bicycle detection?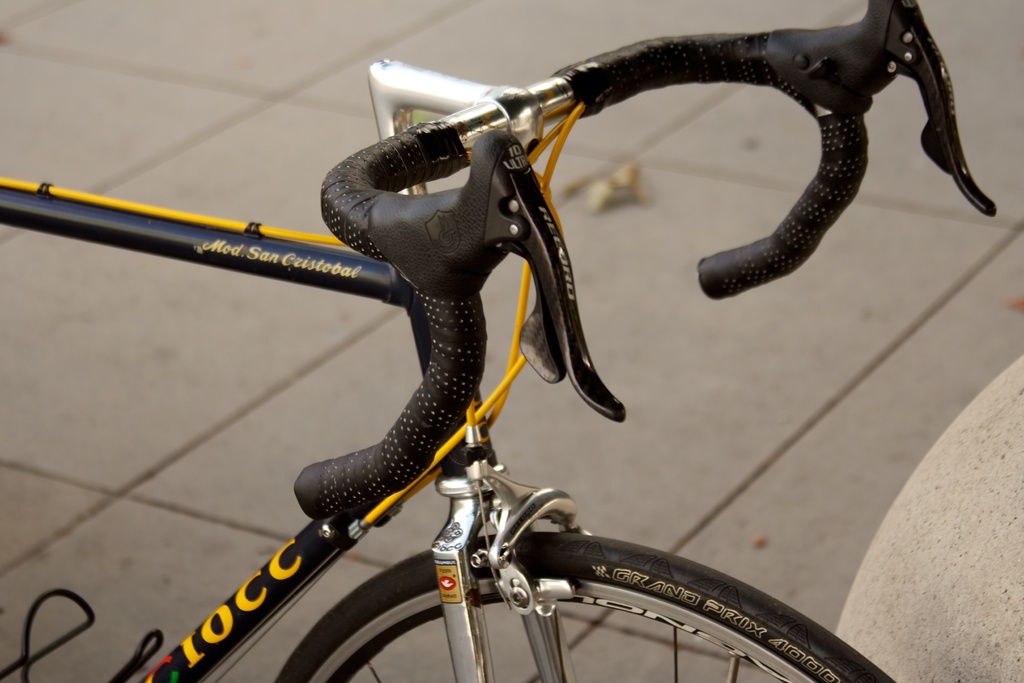
0, 0, 1023, 641
